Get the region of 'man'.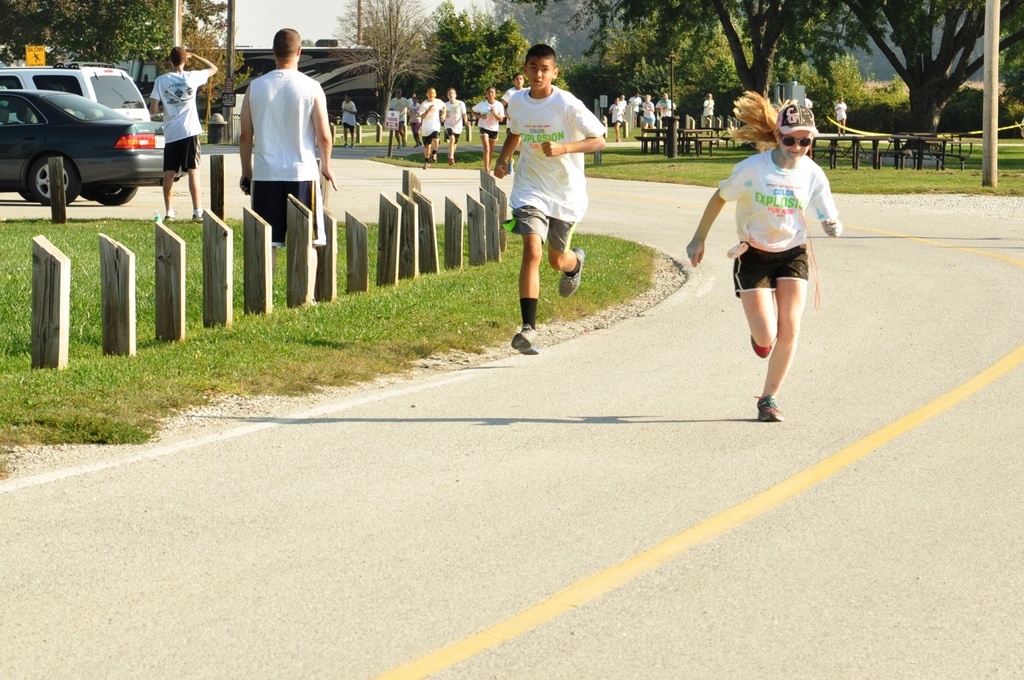
[495,43,607,355].
